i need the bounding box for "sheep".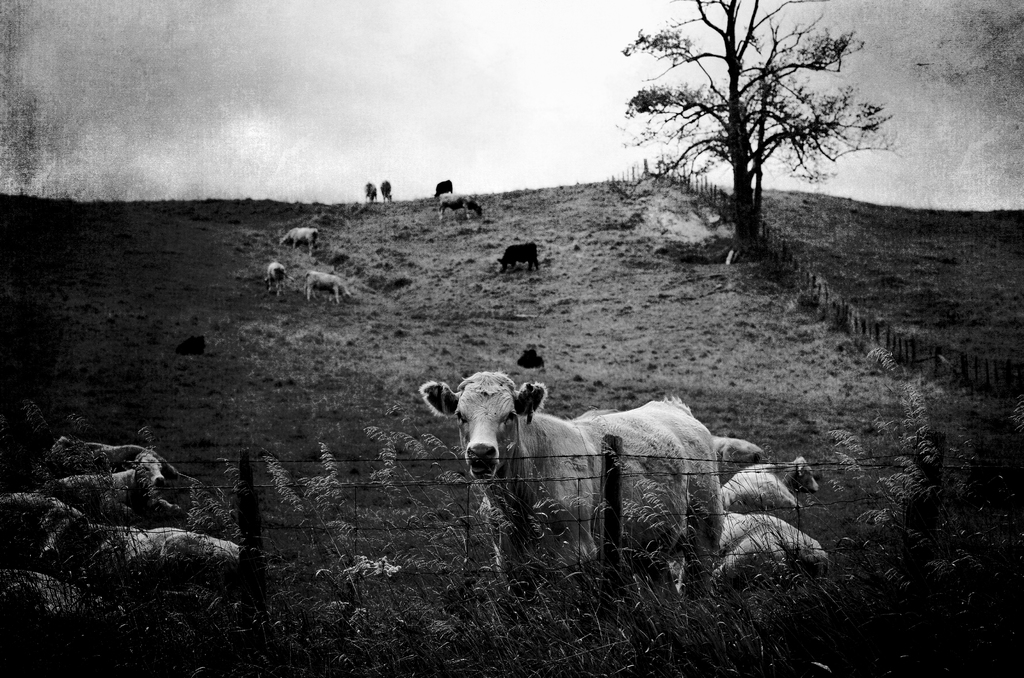
Here it is: BBox(110, 522, 237, 564).
